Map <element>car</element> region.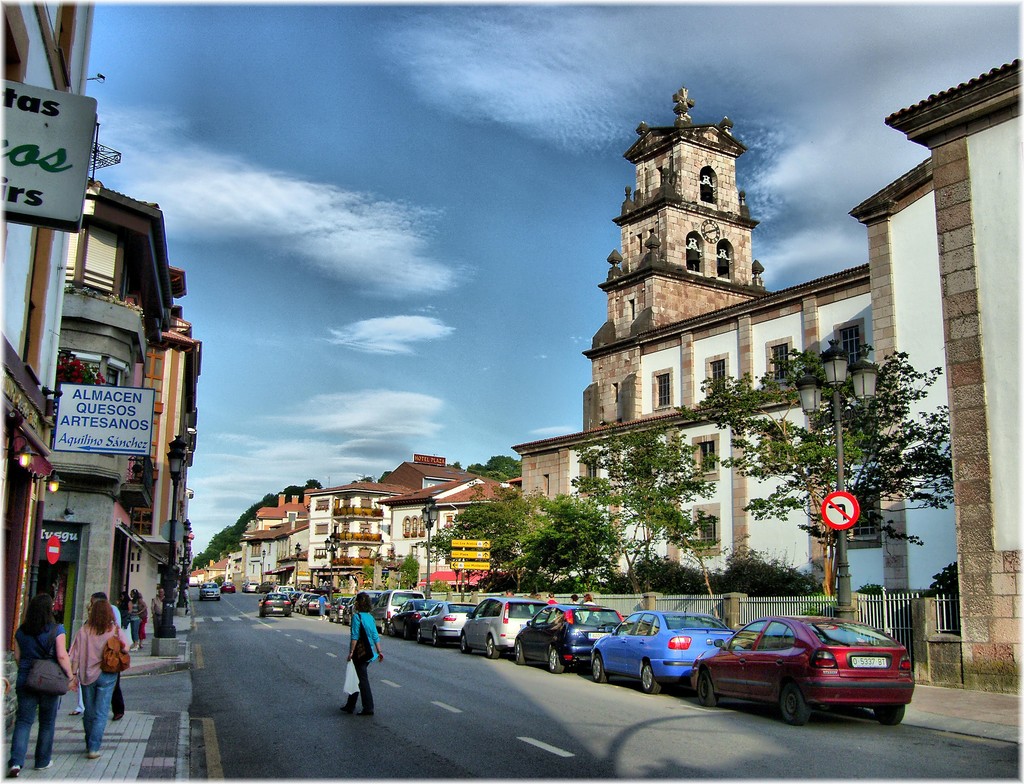
Mapped to (199,585,223,600).
